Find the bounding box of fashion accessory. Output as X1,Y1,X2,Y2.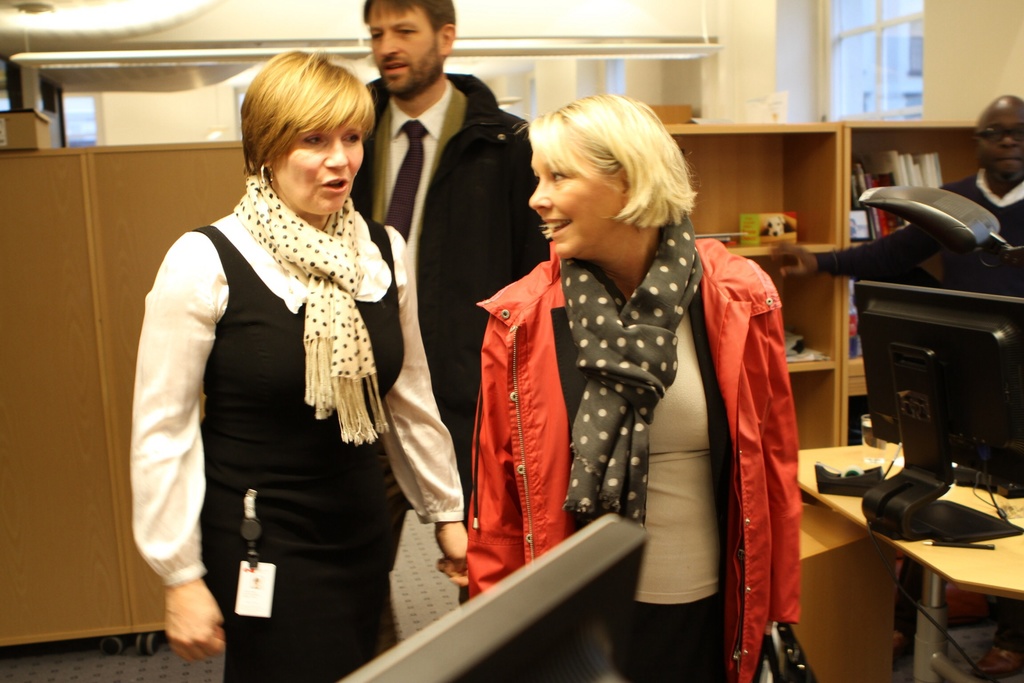
230,180,396,444.
